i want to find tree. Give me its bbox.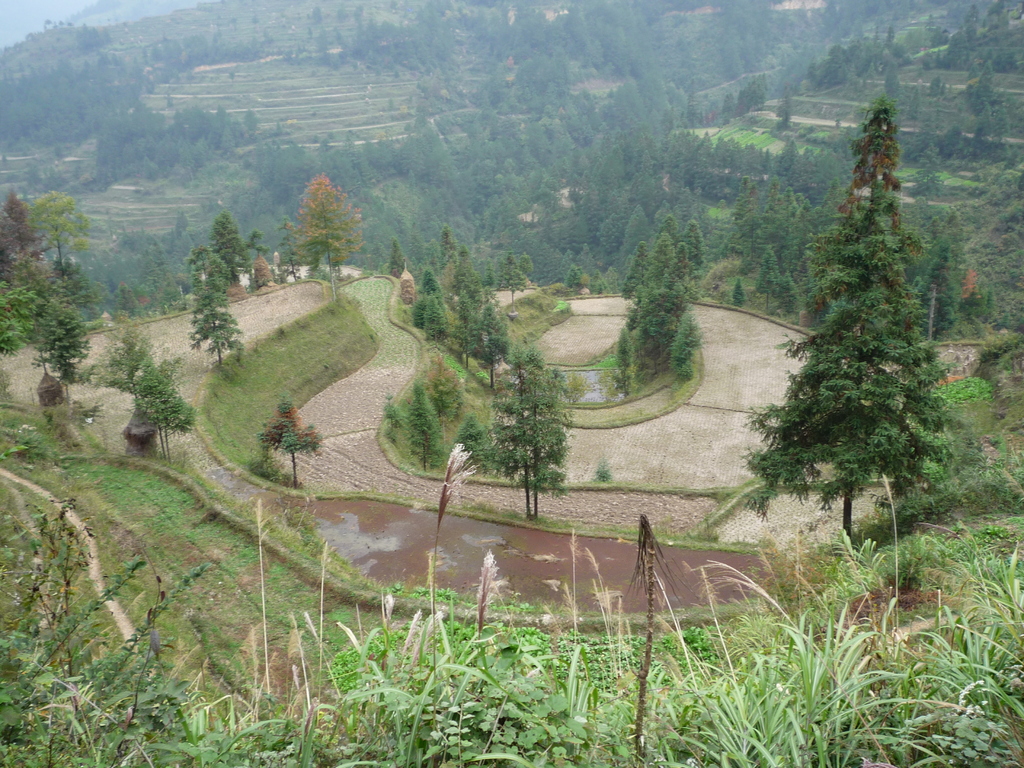
region(90, 327, 166, 393).
